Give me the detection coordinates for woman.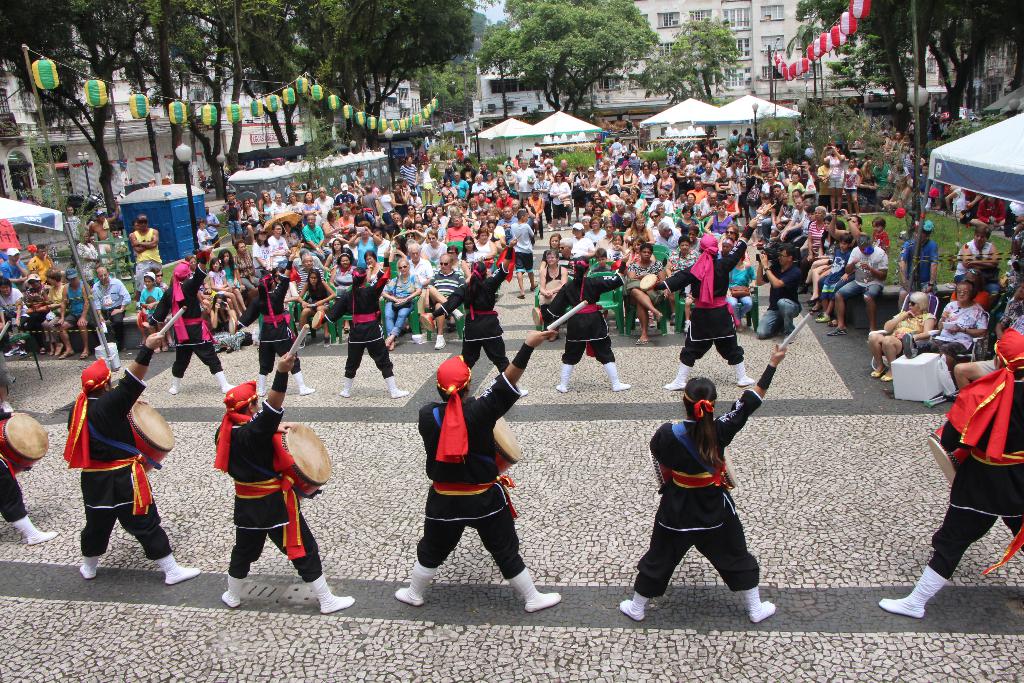
region(658, 165, 676, 198).
